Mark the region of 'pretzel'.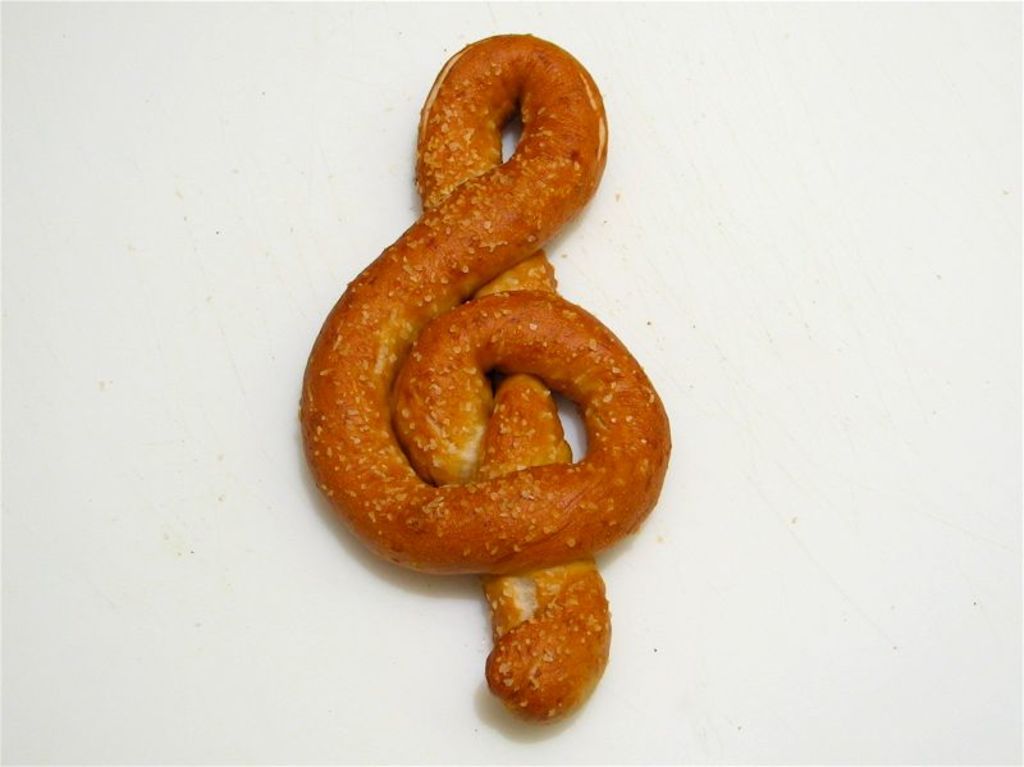
Region: box(292, 29, 673, 725).
